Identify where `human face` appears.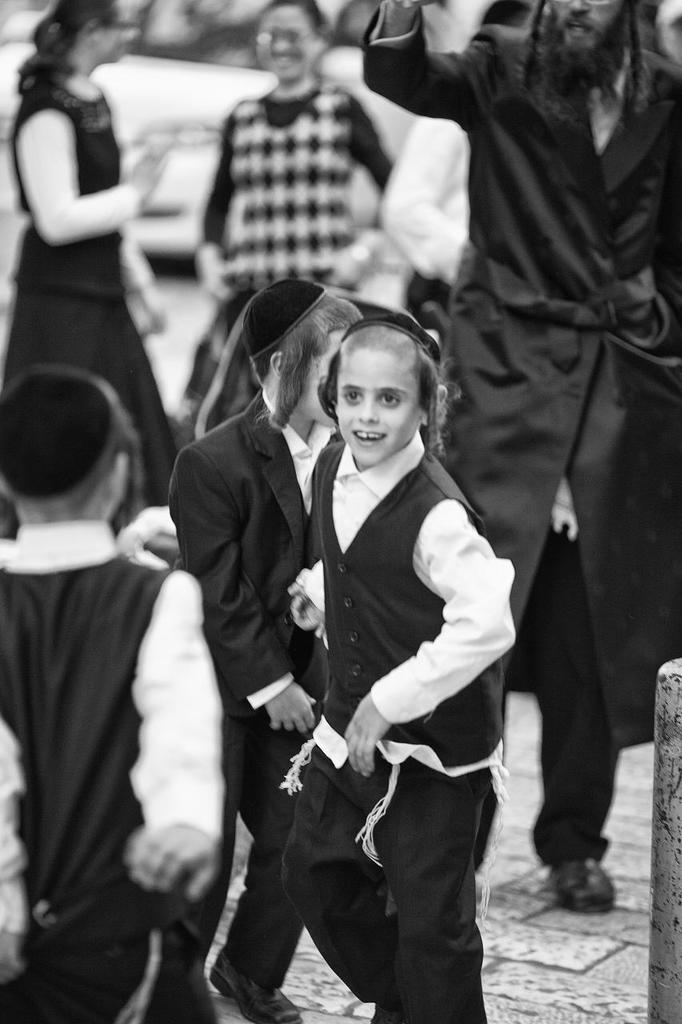
Appears at <region>332, 338, 430, 458</region>.
